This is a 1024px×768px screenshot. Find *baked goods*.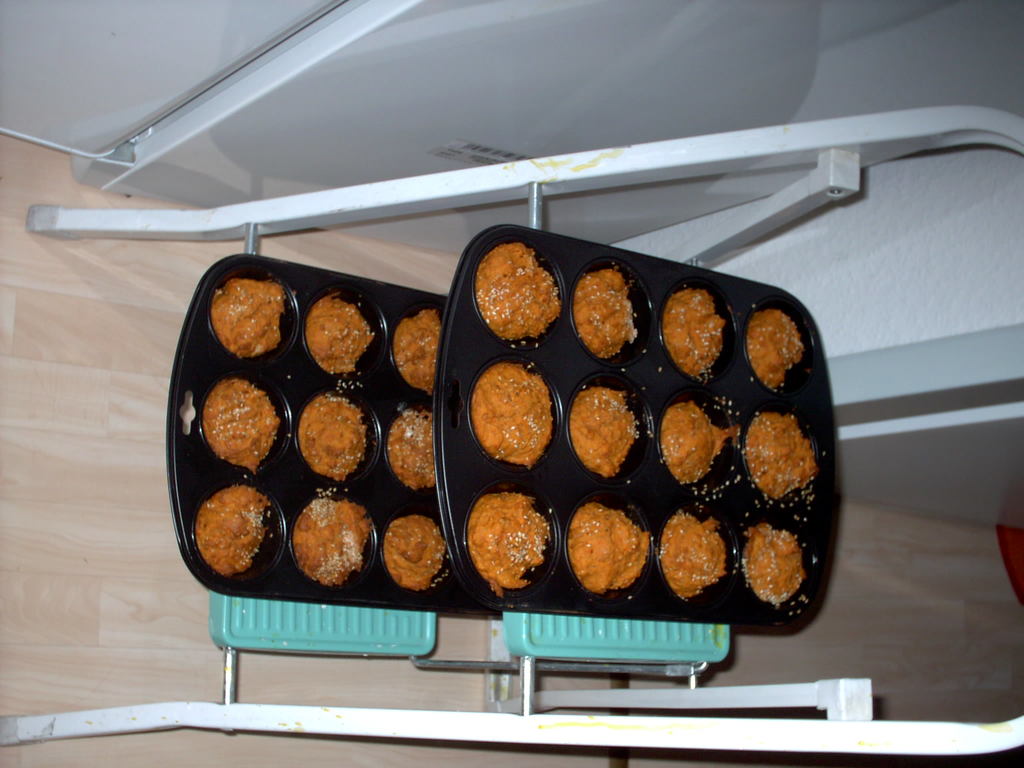
Bounding box: bbox(747, 308, 803, 390).
